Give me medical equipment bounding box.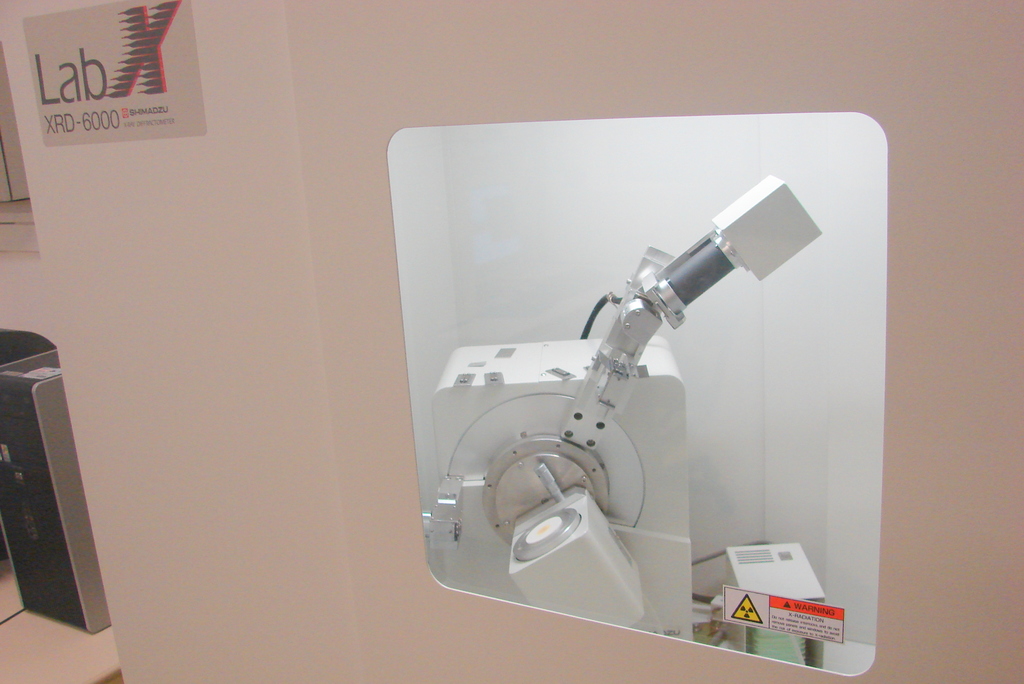
left=707, top=536, right=820, bottom=674.
